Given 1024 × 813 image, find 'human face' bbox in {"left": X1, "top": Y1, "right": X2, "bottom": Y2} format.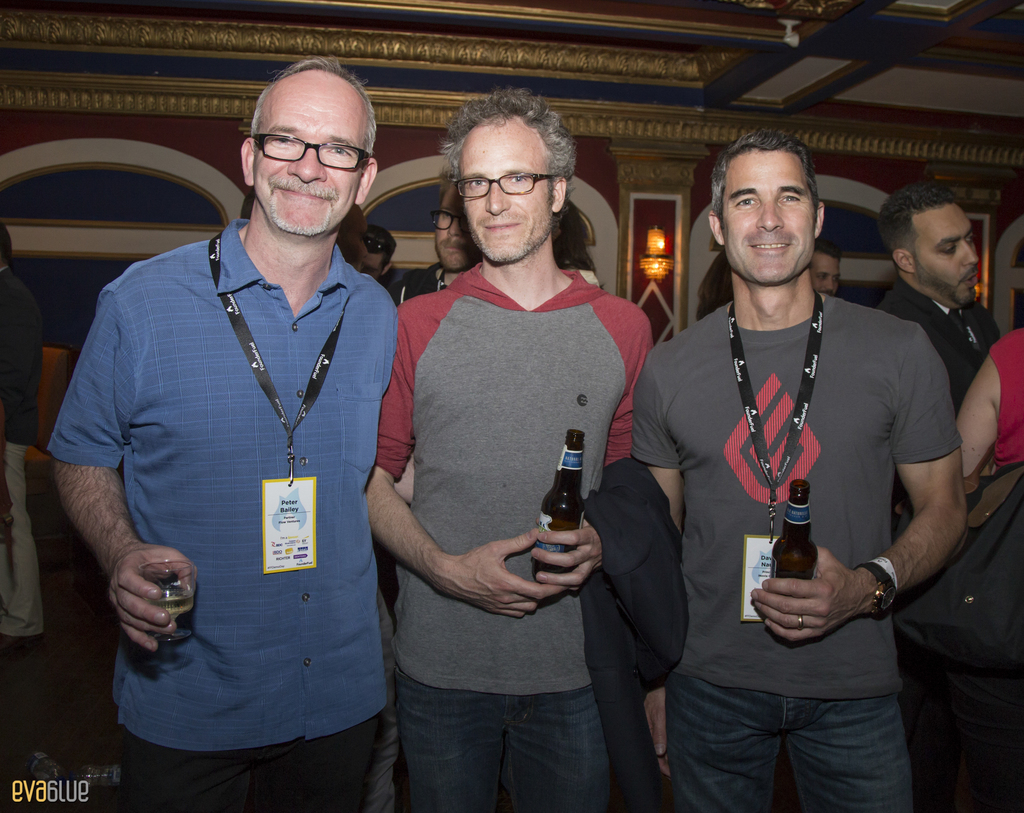
{"left": 434, "top": 185, "right": 467, "bottom": 268}.
